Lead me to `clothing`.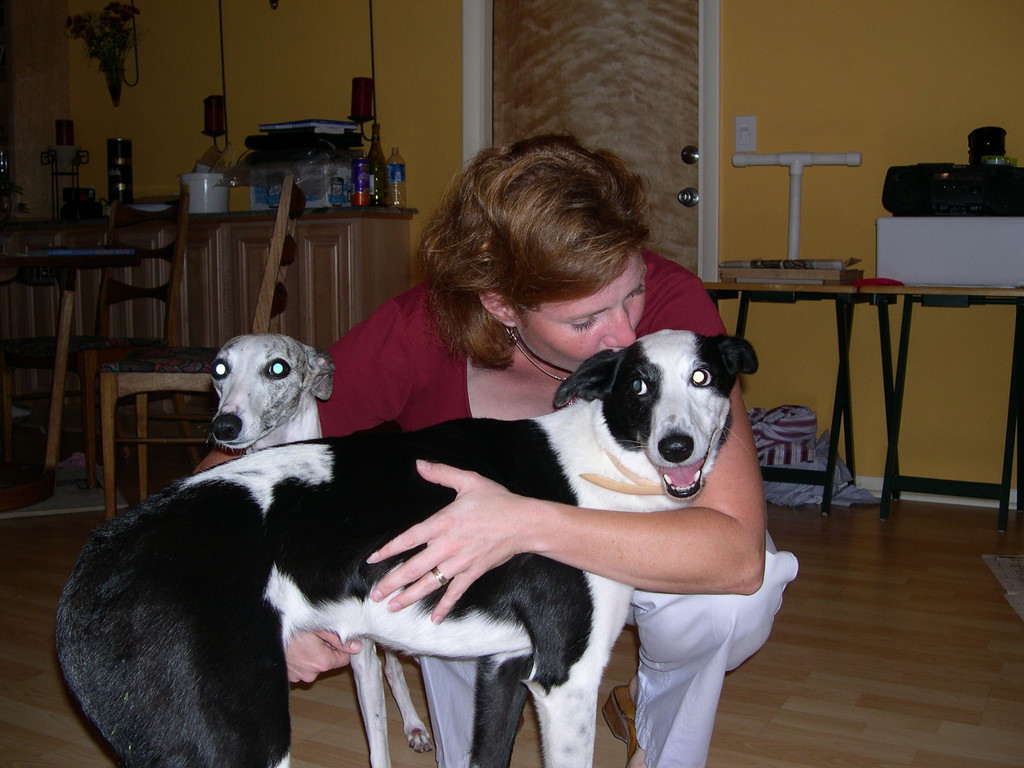
Lead to locate(418, 525, 801, 767).
